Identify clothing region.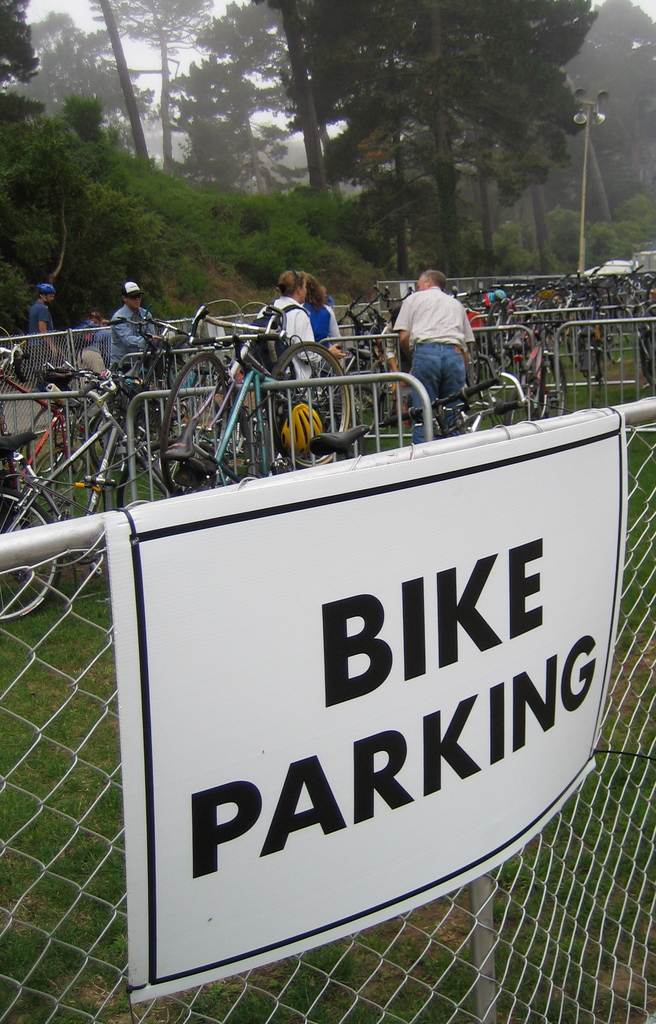
Region: bbox(28, 306, 82, 376).
